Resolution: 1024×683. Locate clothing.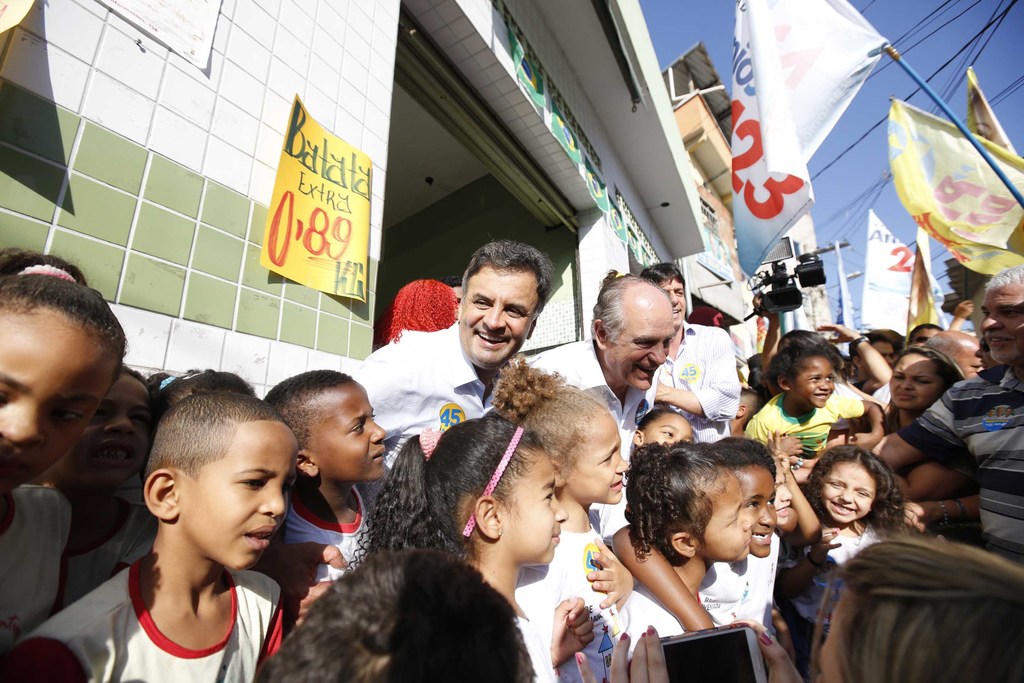
l=901, t=359, r=1023, b=565.
